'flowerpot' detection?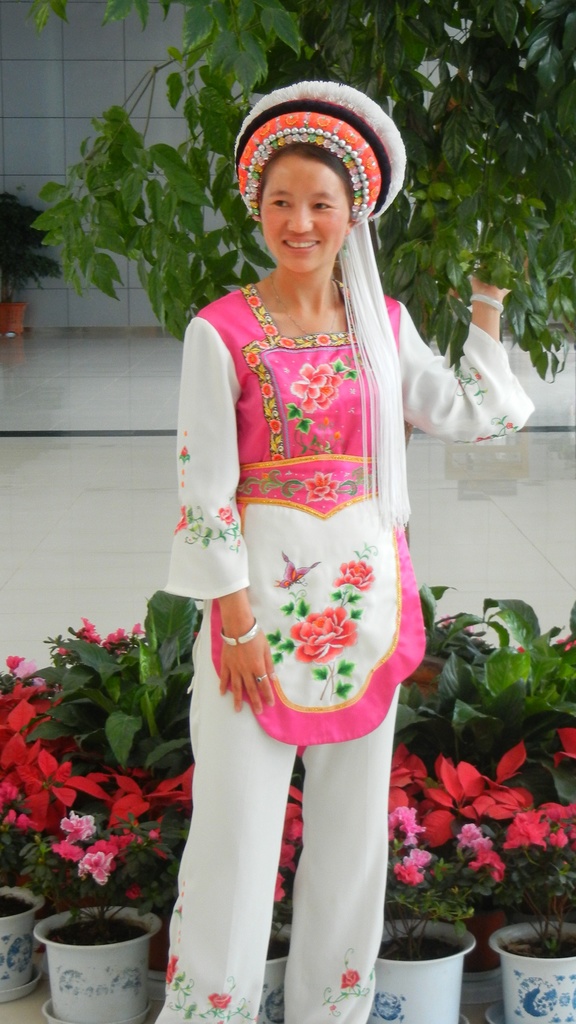
{"x1": 0, "y1": 876, "x2": 49, "y2": 1005}
